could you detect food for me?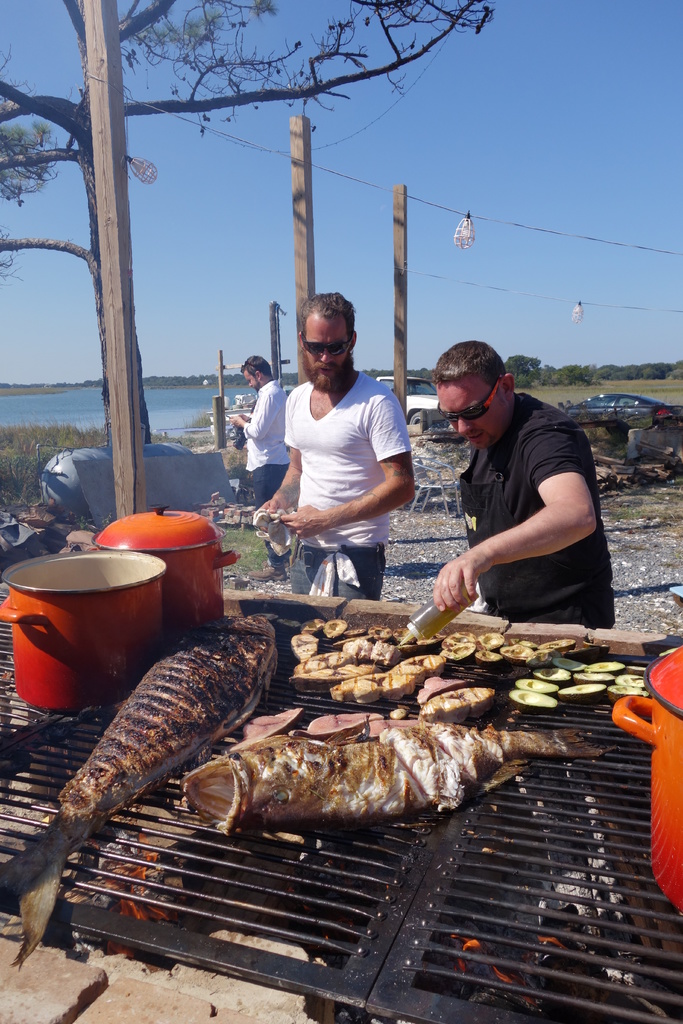
Detection result: x1=582 y1=660 x2=625 y2=676.
